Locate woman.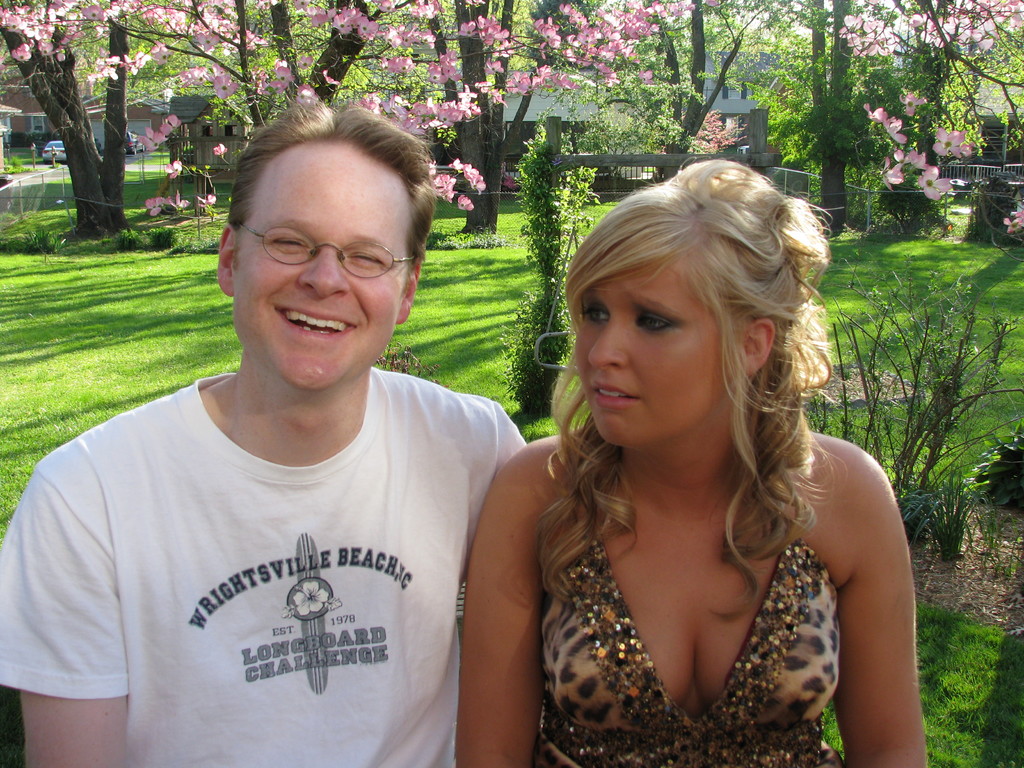
Bounding box: left=457, top=122, right=930, bottom=767.
